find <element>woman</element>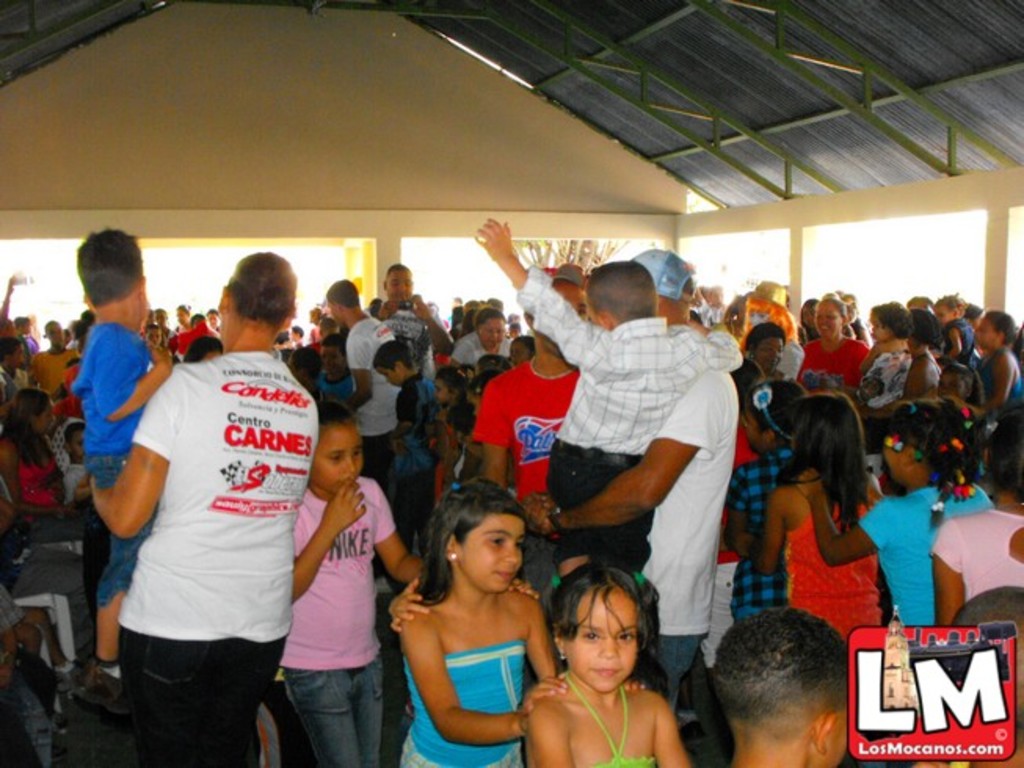
box(455, 307, 516, 367)
